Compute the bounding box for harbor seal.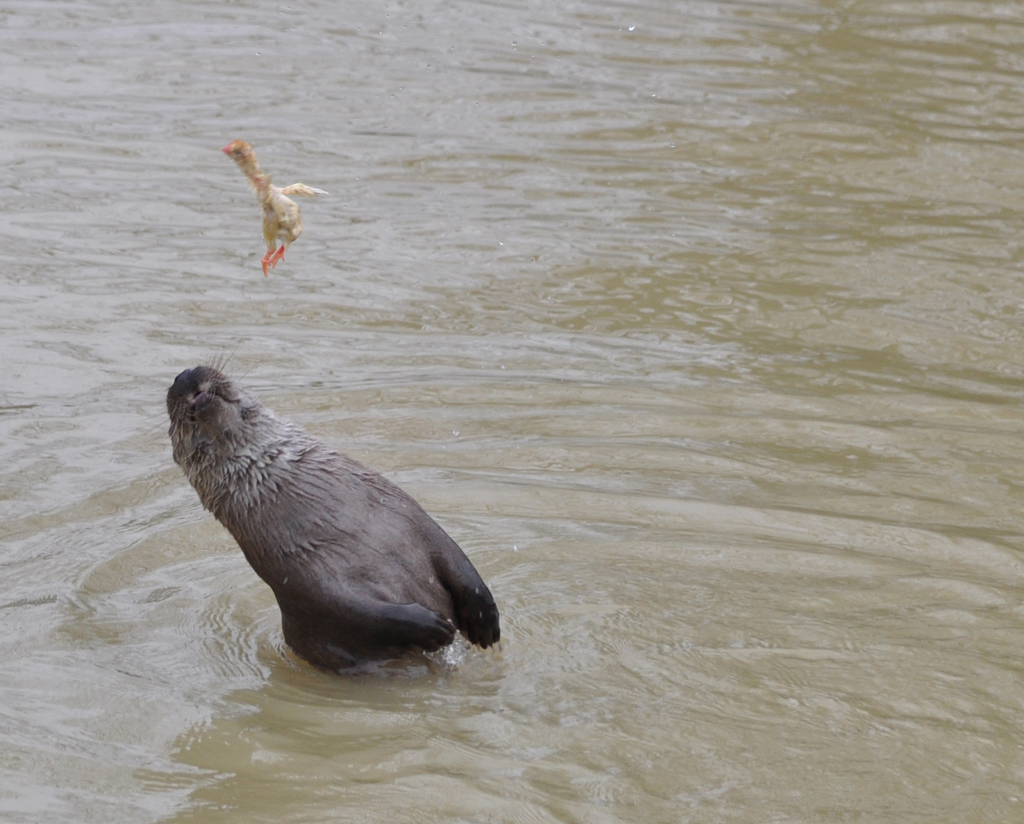
{"left": 173, "top": 344, "right": 496, "bottom": 688}.
